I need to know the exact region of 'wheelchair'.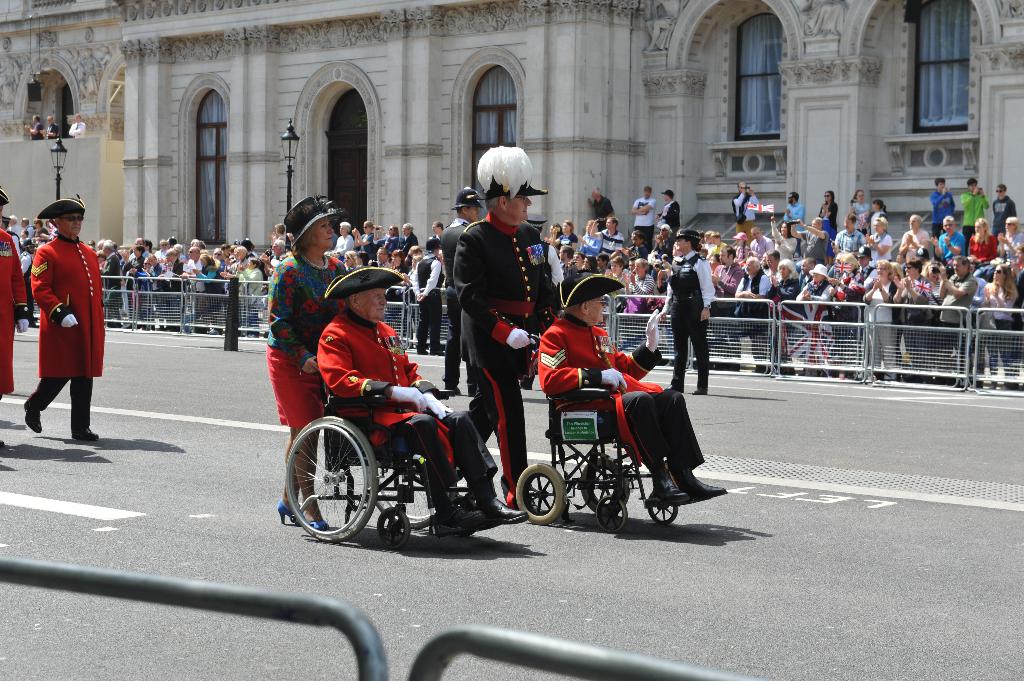
Region: bbox=[515, 333, 682, 534].
